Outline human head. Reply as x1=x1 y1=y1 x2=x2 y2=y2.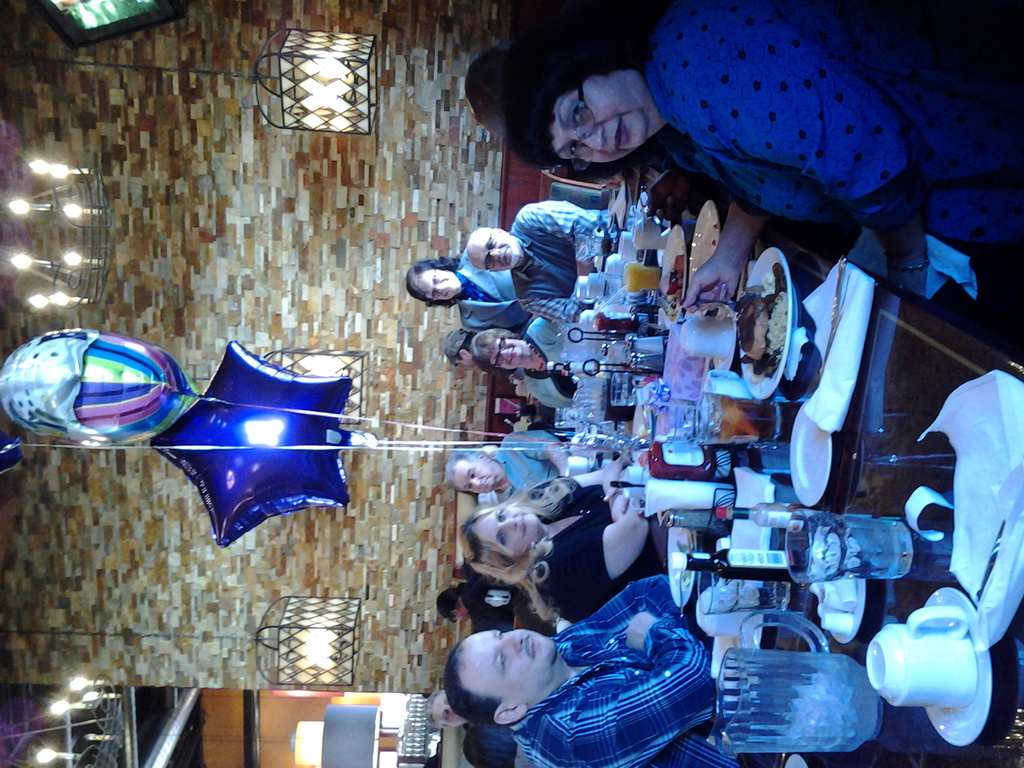
x1=464 y1=228 x2=521 y2=275.
